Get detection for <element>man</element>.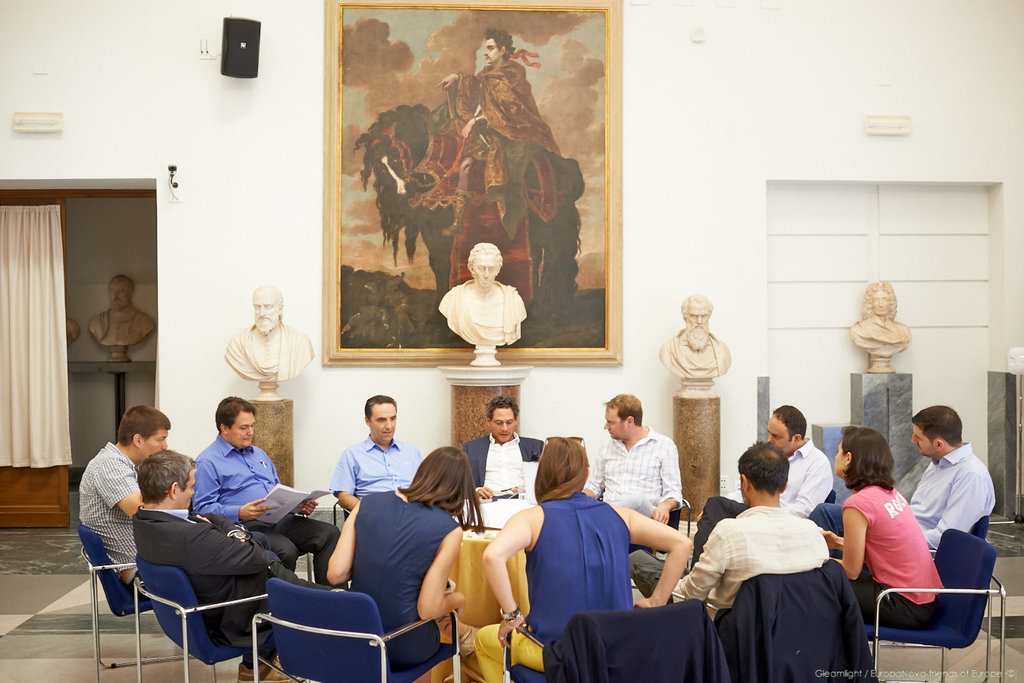
Detection: [429,236,531,354].
